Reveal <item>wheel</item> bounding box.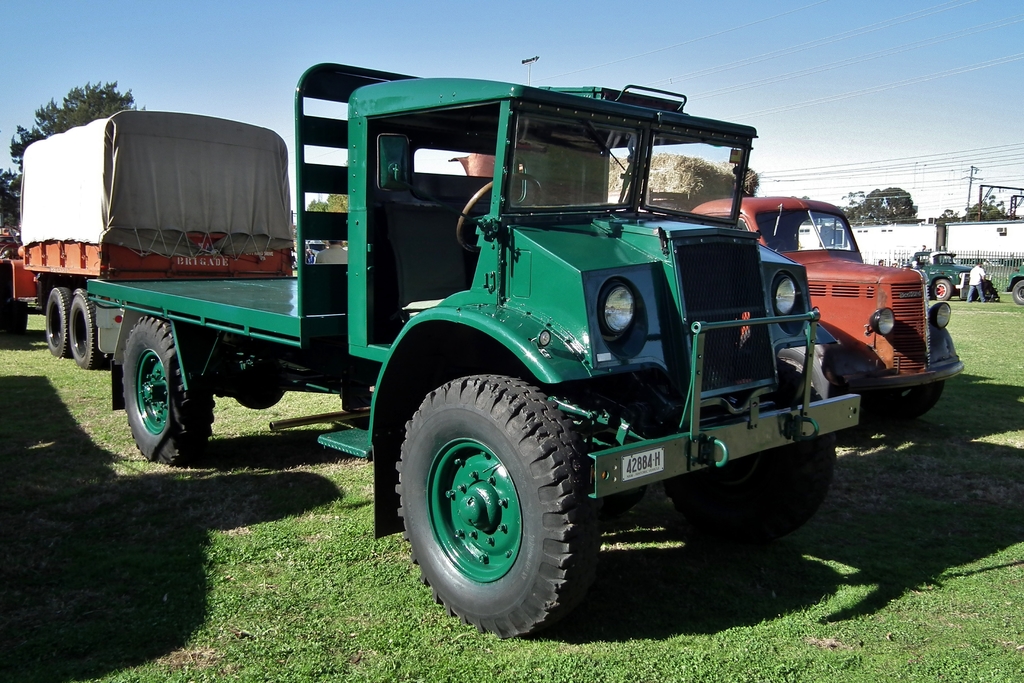
Revealed: bbox(125, 317, 214, 465).
